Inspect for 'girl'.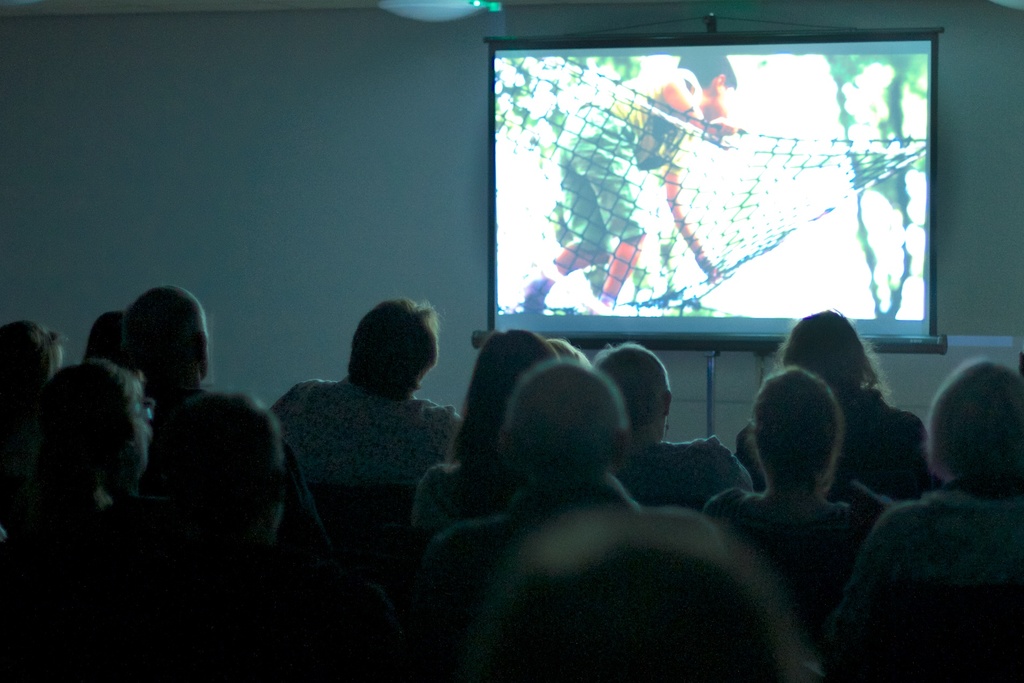
Inspection: bbox(273, 298, 474, 461).
